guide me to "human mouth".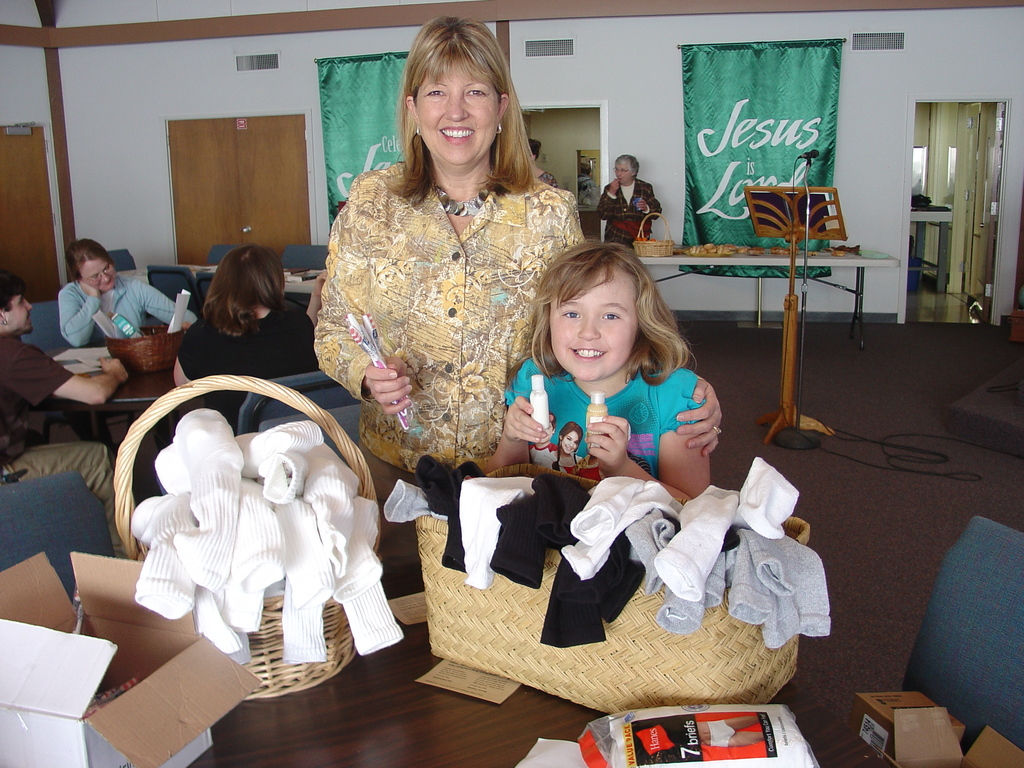
Guidance: pyautogui.locateOnScreen(573, 348, 606, 358).
